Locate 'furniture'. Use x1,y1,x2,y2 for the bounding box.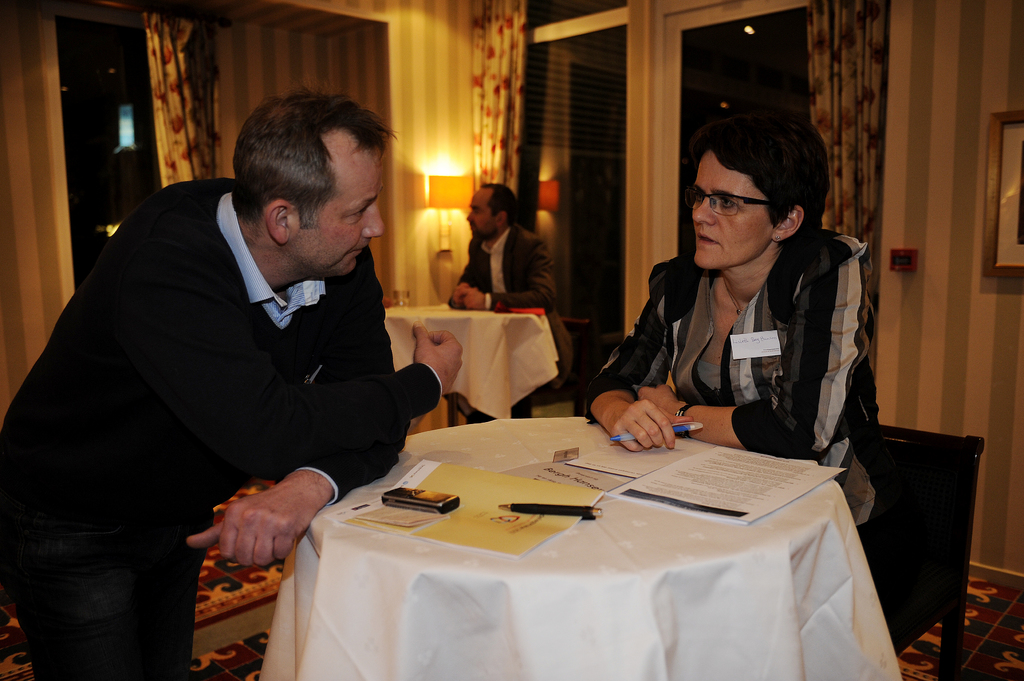
881,425,985,680.
